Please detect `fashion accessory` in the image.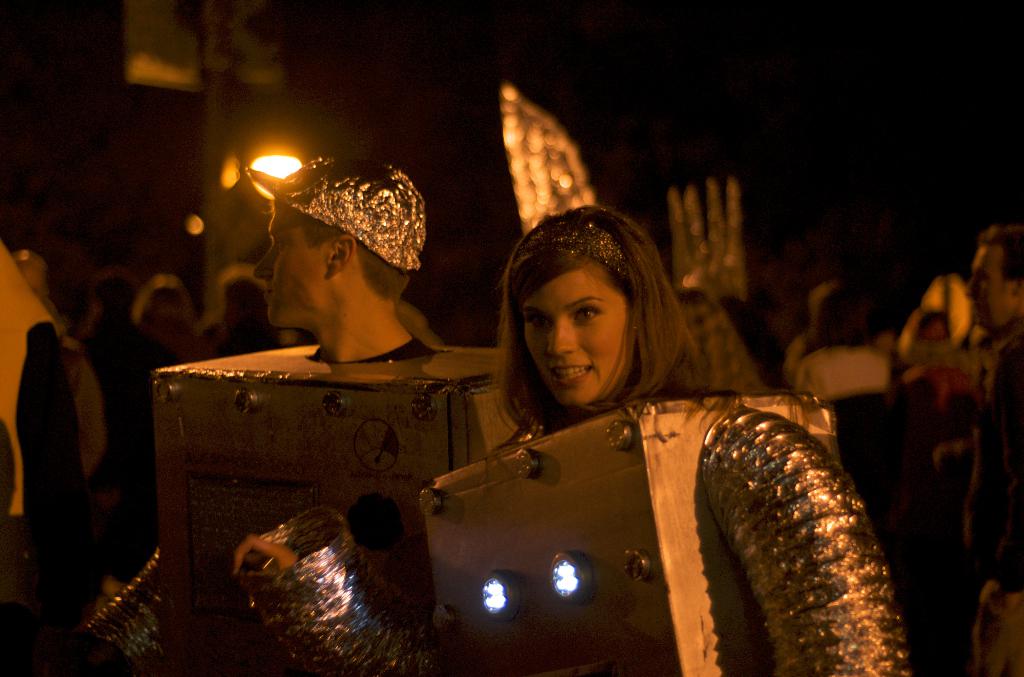
(left=245, top=154, right=426, bottom=266).
